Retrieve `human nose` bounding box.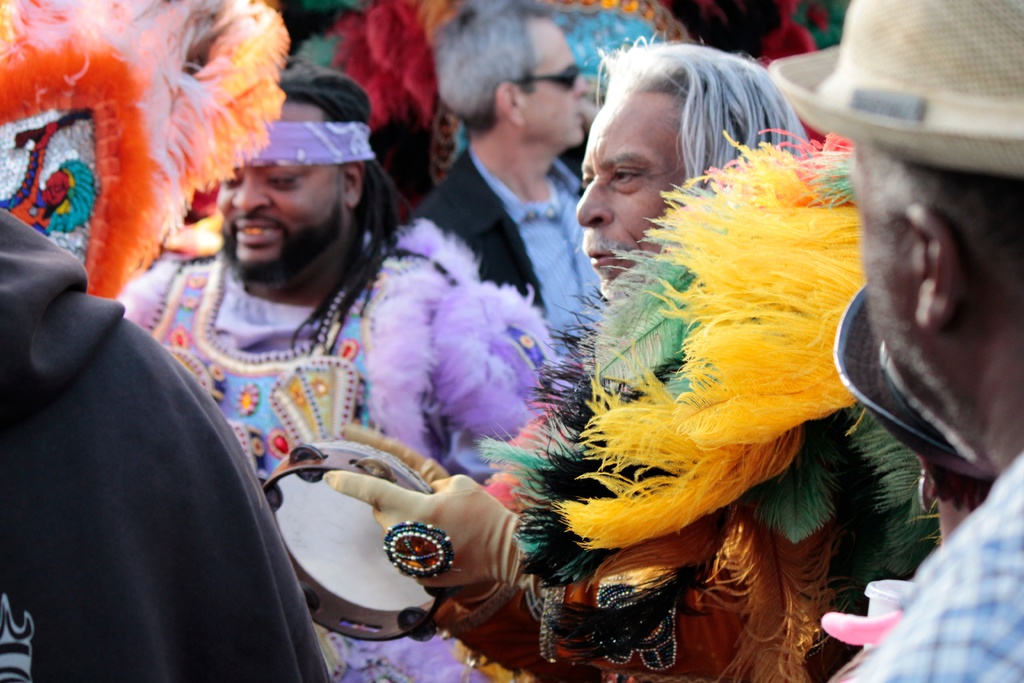
Bounding box: <box>573,76,590,103</box>.
